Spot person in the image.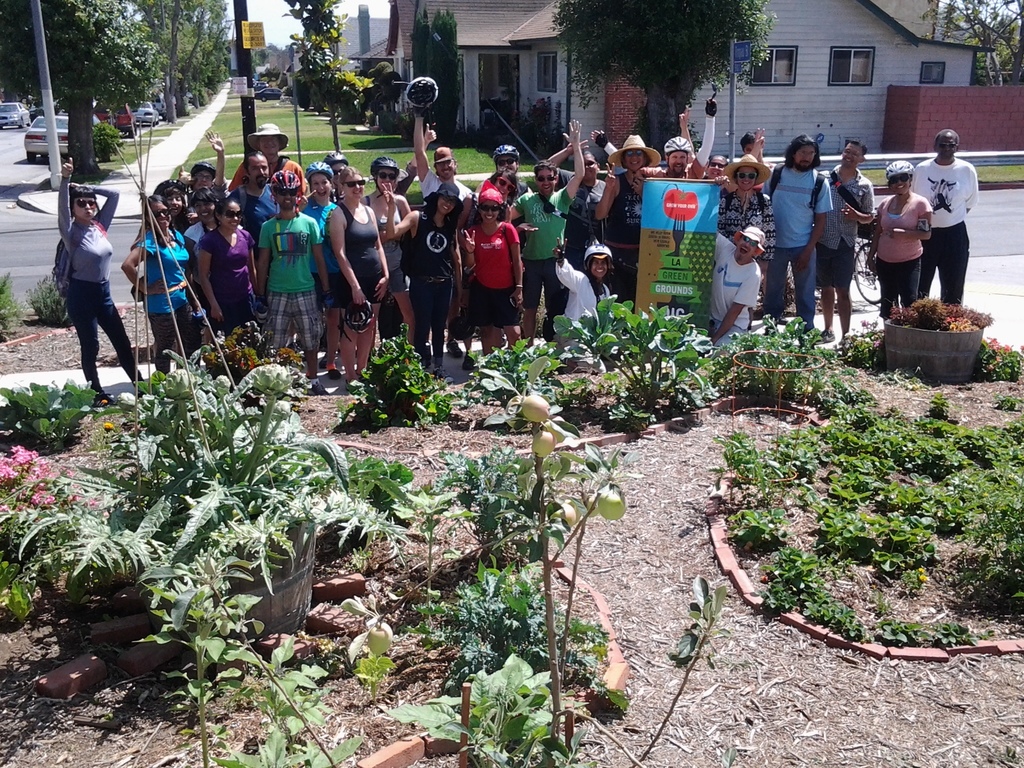
person found at BBox(179, 190, 227, 278).
